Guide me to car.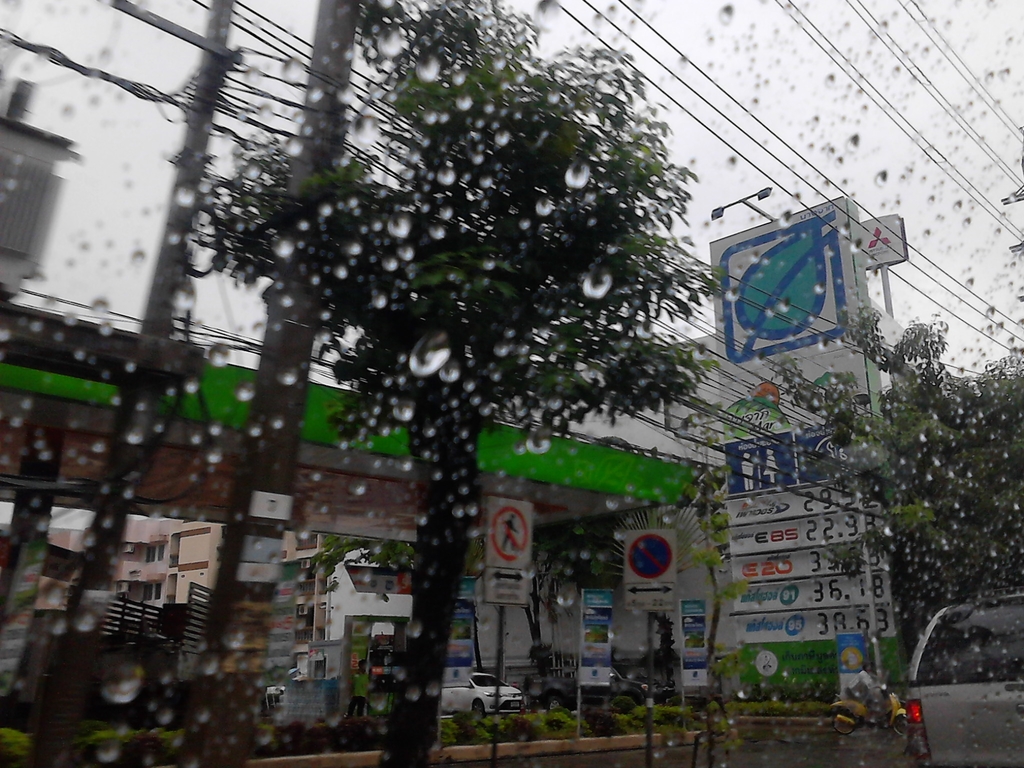
Guidance: [left=442, top=673, right=526, bottom=711].
